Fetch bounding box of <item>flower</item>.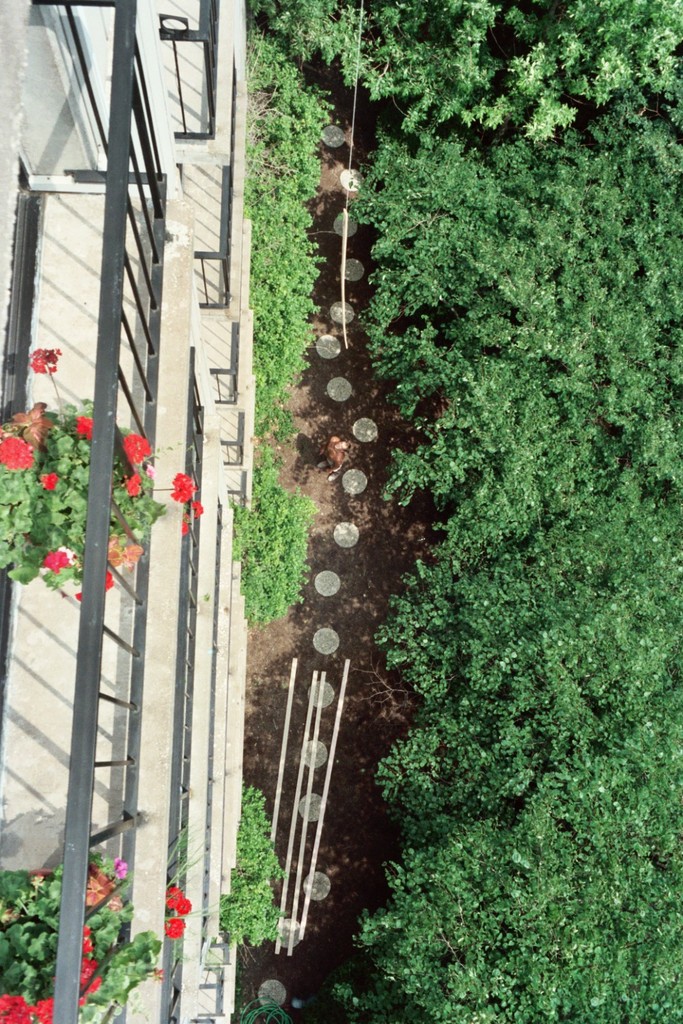
Bbox: BBox(121, 431, 154, 460).
